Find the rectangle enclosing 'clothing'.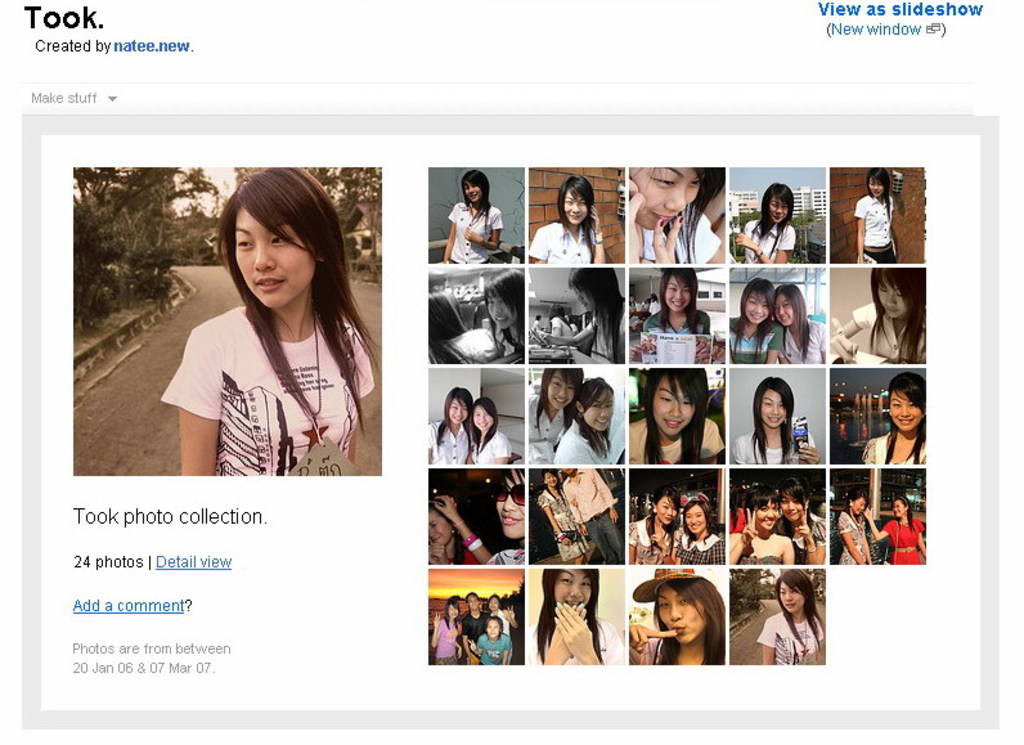
x1=628 y1=417 x2=724 y2=464.
